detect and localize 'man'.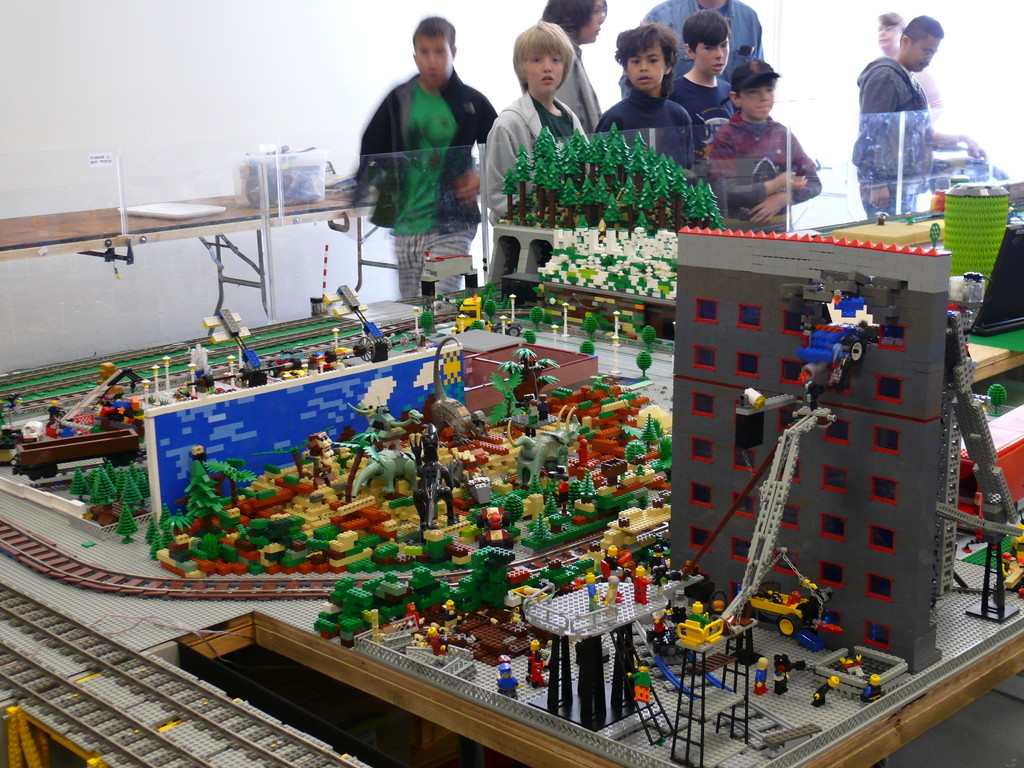
Localized at l=853, t=13, r=988, b=218.
